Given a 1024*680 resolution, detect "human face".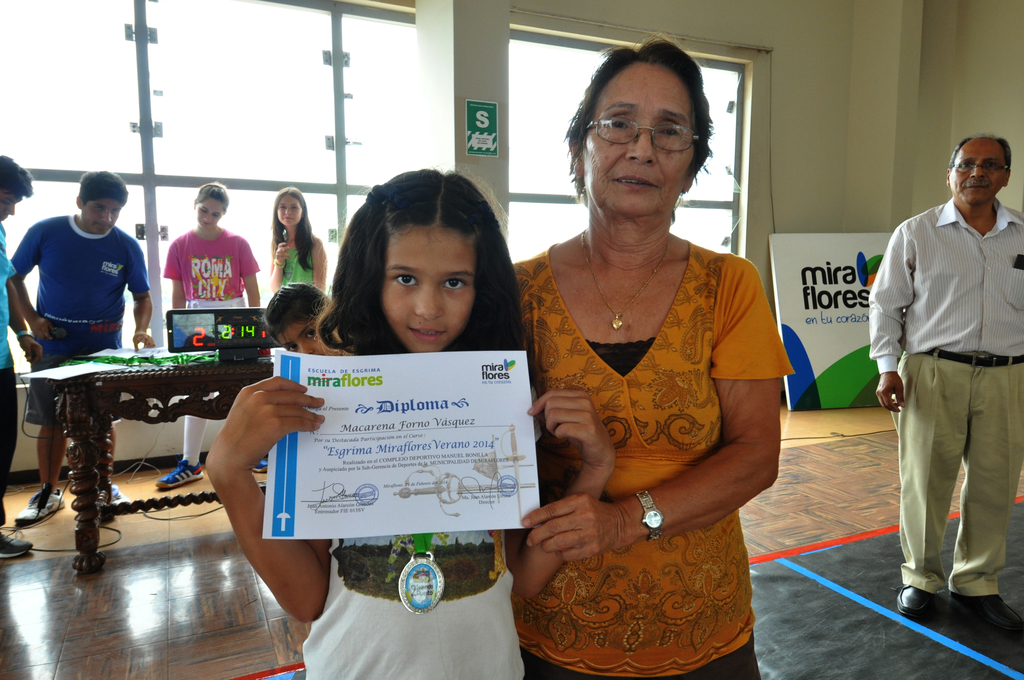
rect(82, 195, 122, 238).
